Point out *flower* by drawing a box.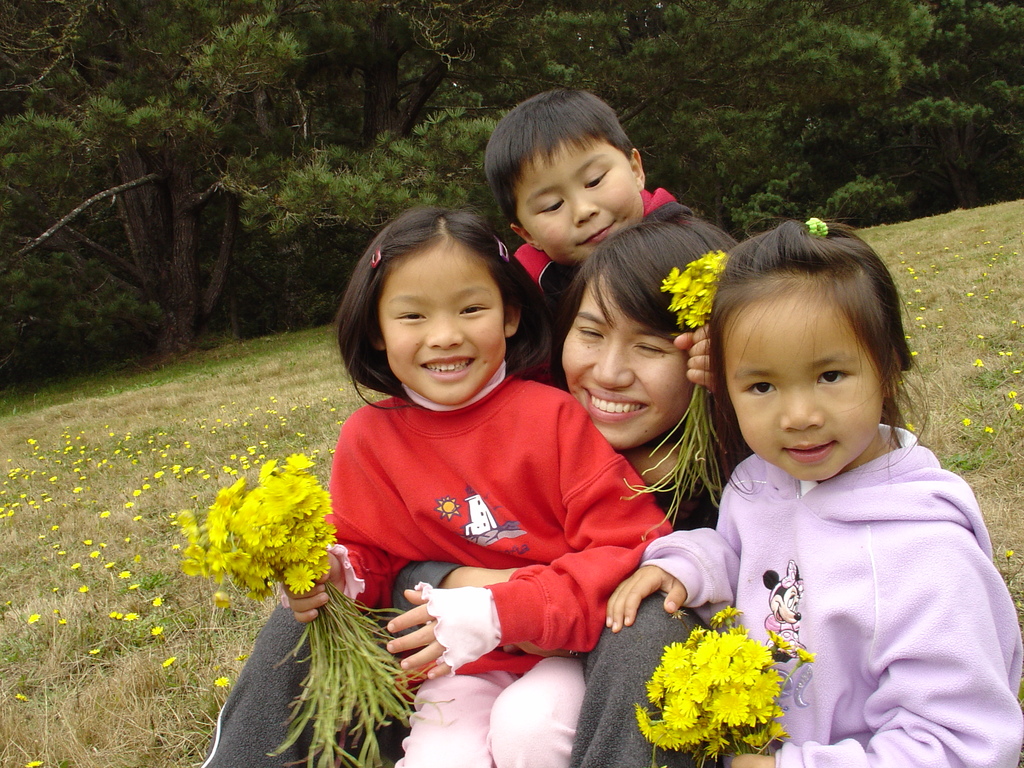
rect(196, 470, 204, 476).
